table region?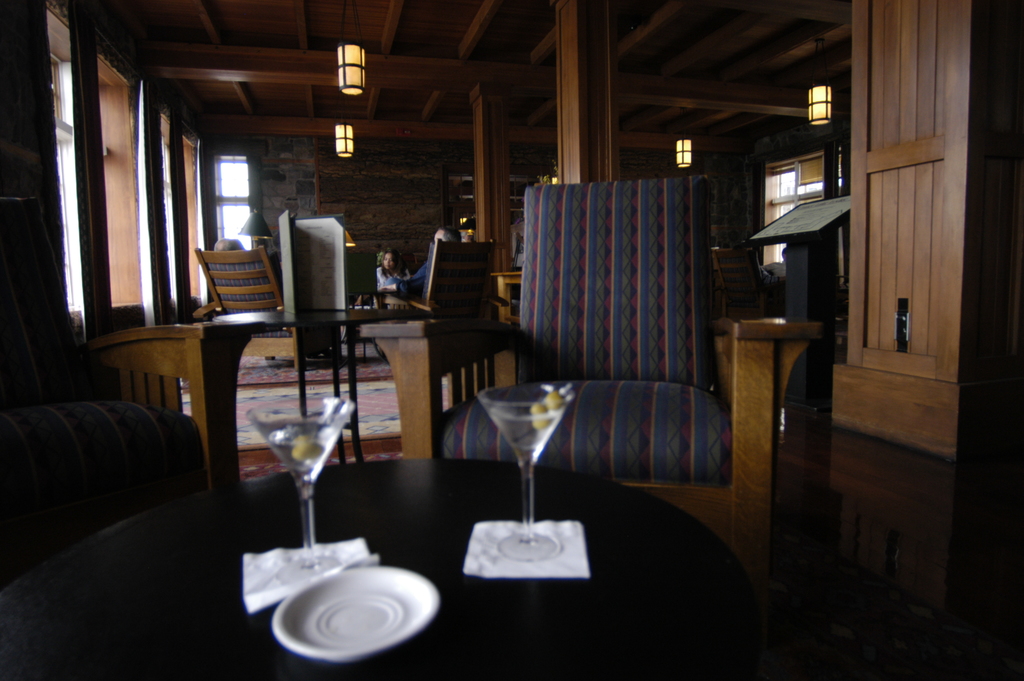
detection(0, 453, 772, 680)
